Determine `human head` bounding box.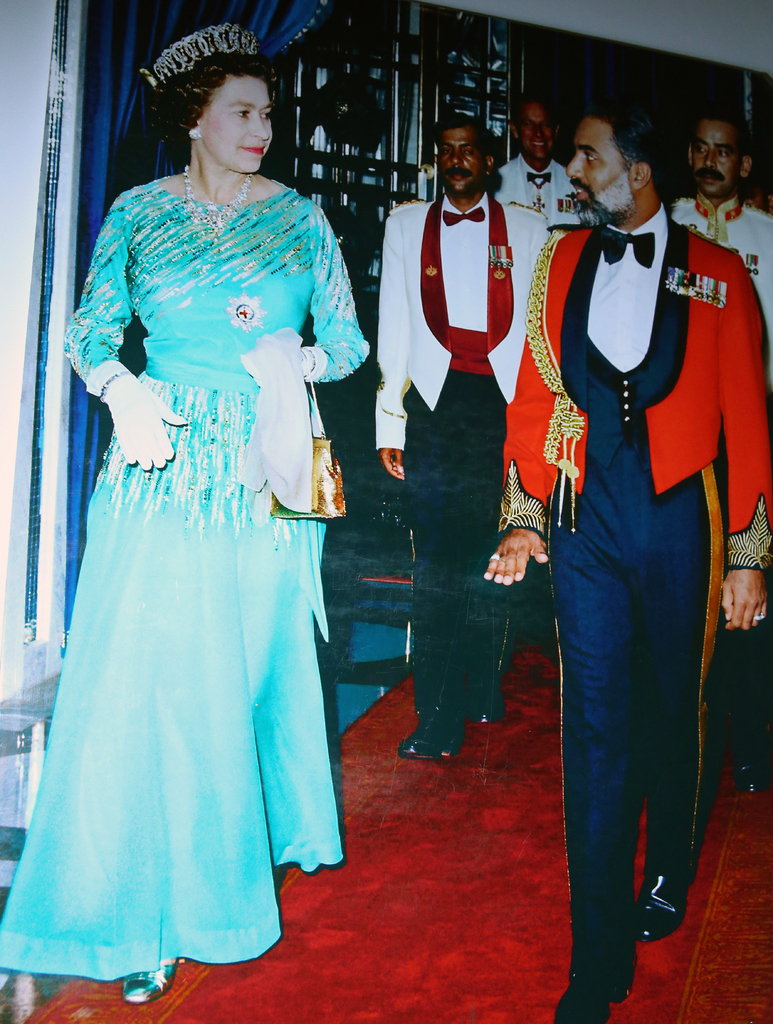
Determined: BBox(147, 48, 275, 175).
